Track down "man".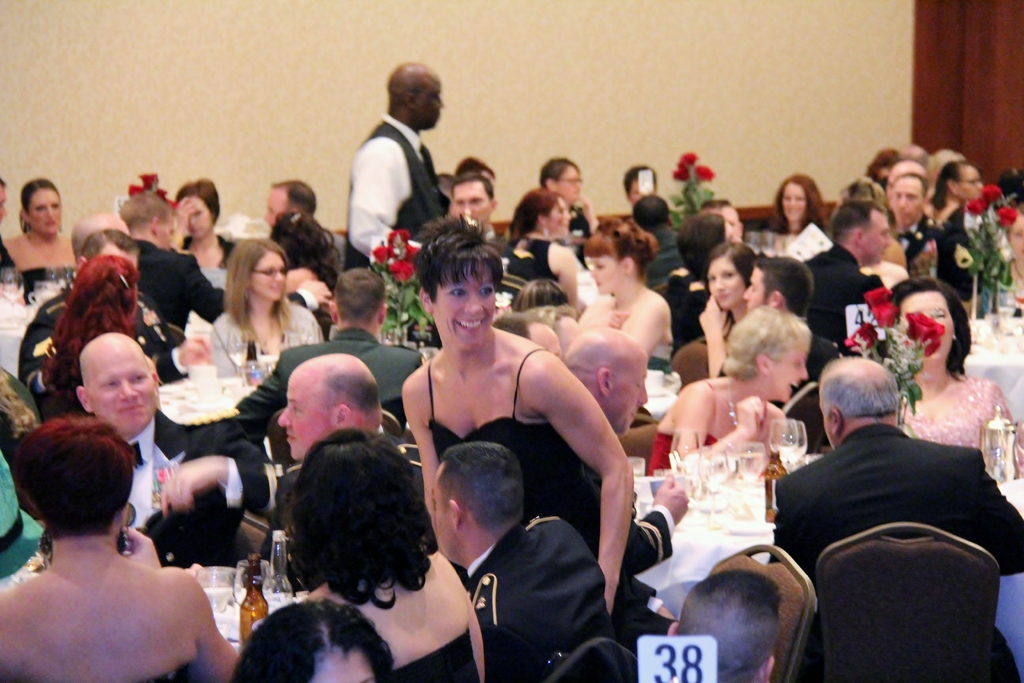
Tracked to 451,179,516,252.
